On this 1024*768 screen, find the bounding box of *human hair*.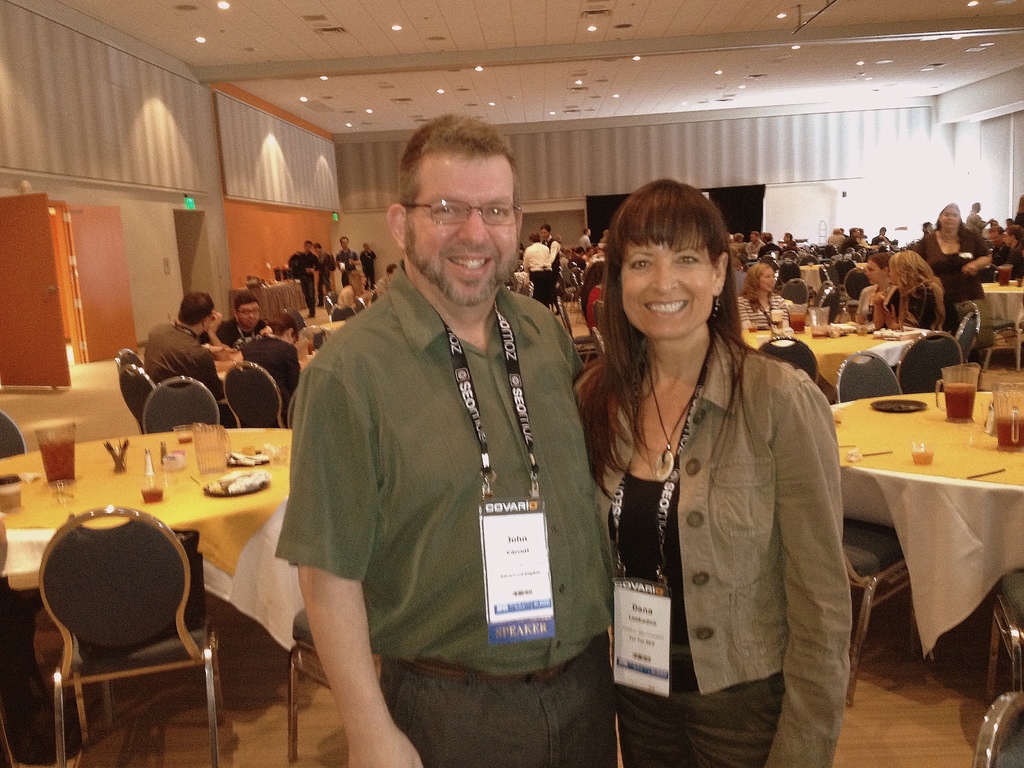
Bounding box: box(231, 291, 260, 311).
